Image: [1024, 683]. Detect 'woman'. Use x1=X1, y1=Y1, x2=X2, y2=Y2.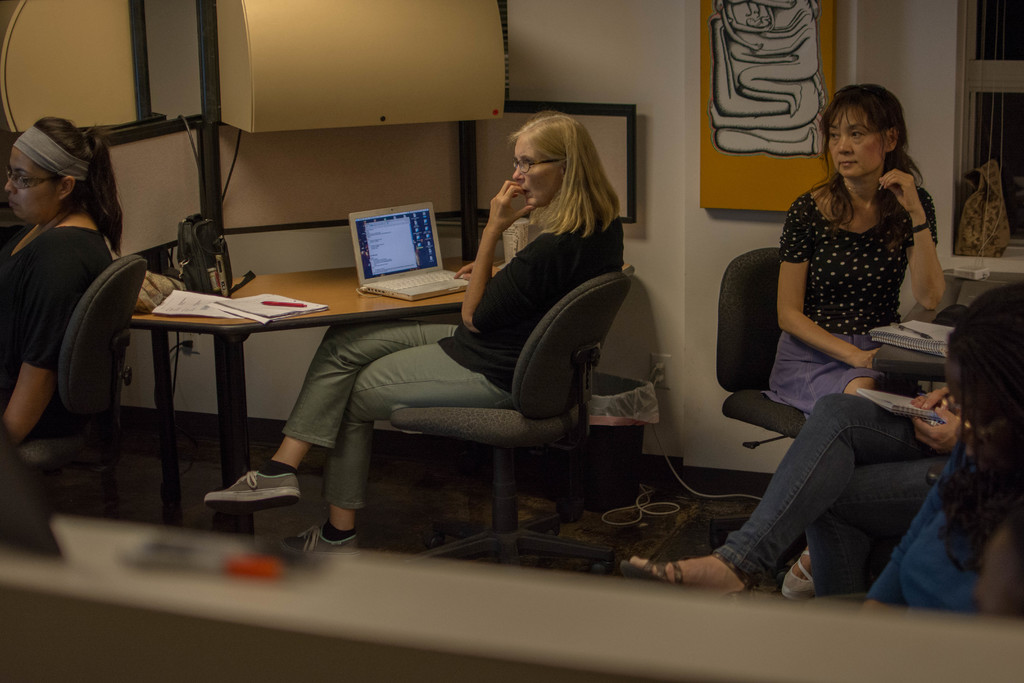
x1=206, y1=111, x2=623, y2=562.
